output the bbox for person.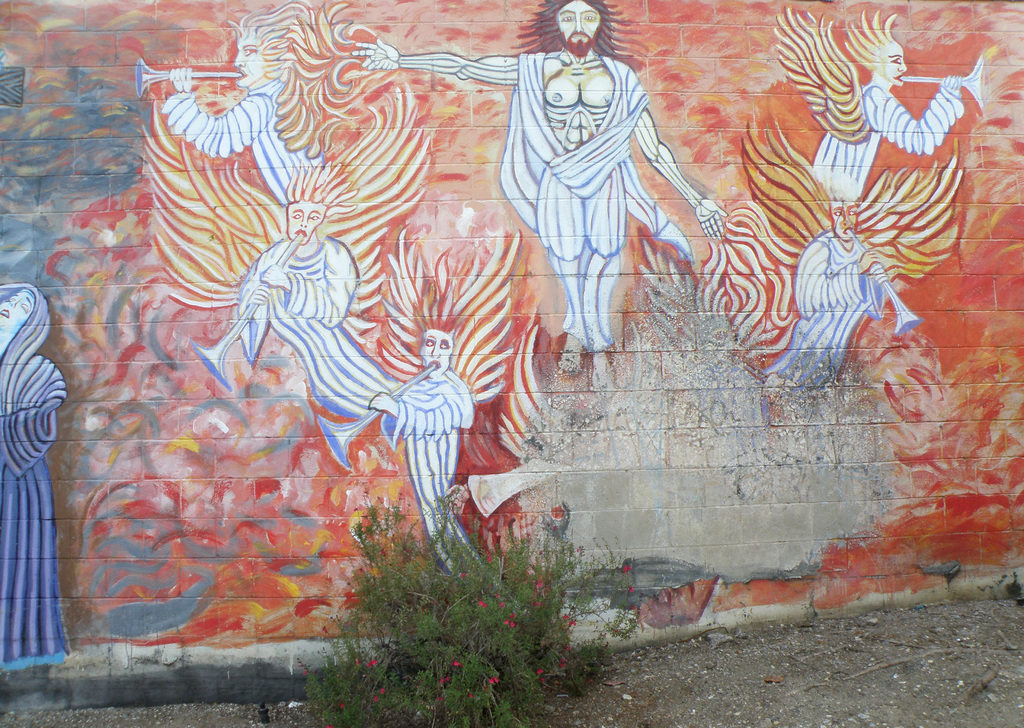
{"left": 140, "top": 79, "right": 409, "bottom": 423}.
